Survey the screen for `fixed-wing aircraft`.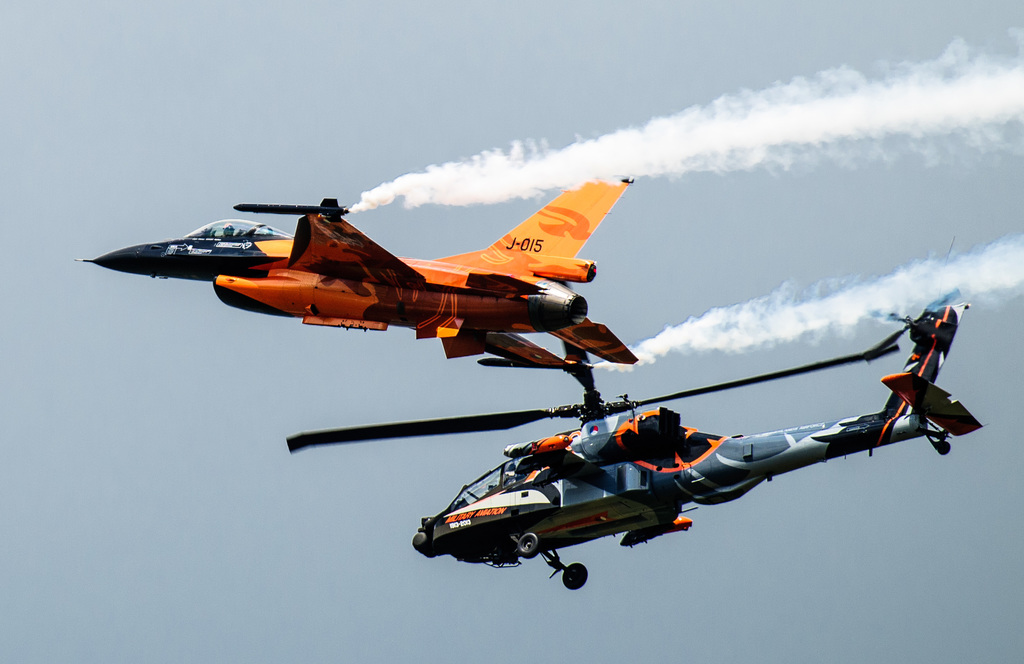
Survey found: 67,169,639,372.
